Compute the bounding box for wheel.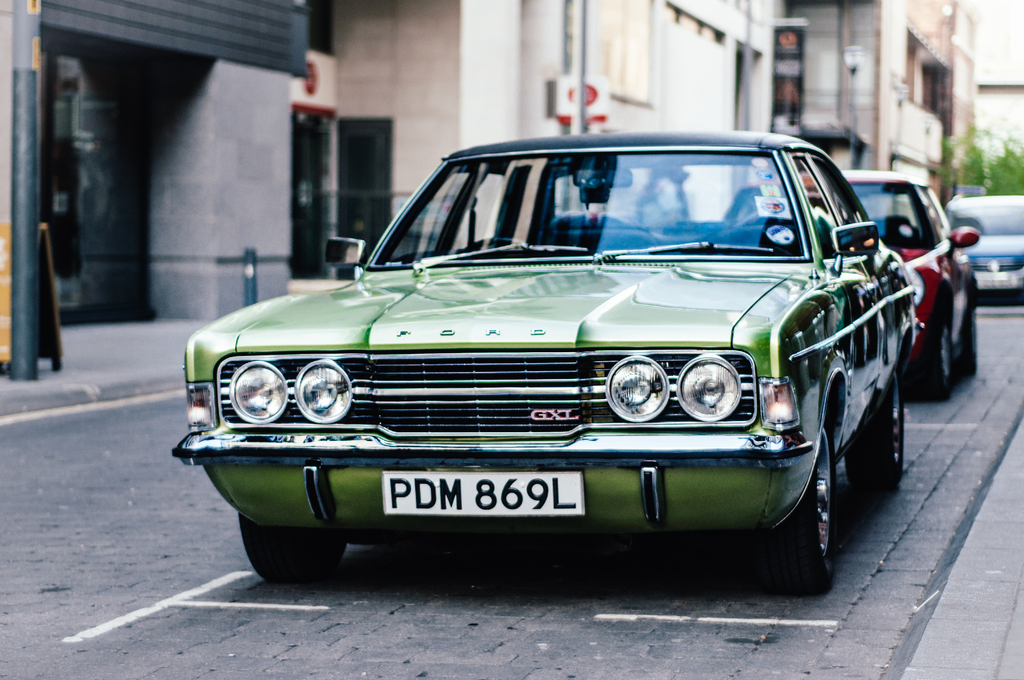
240:519:345:584.
